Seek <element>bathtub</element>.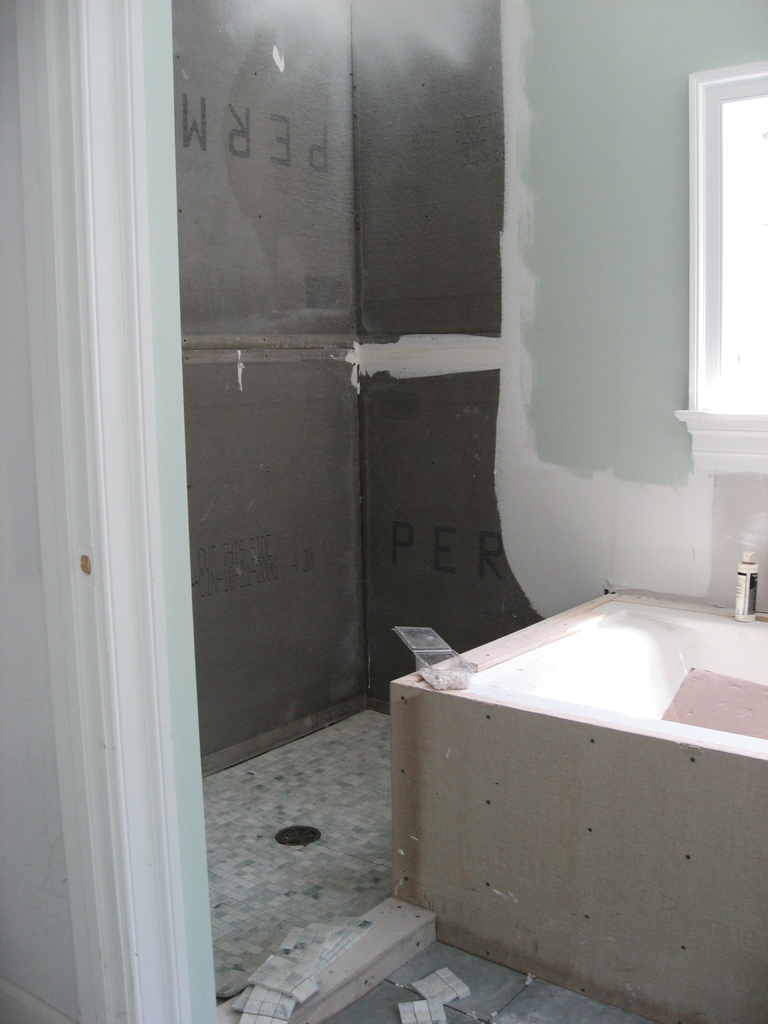
391 584 767 1023.
